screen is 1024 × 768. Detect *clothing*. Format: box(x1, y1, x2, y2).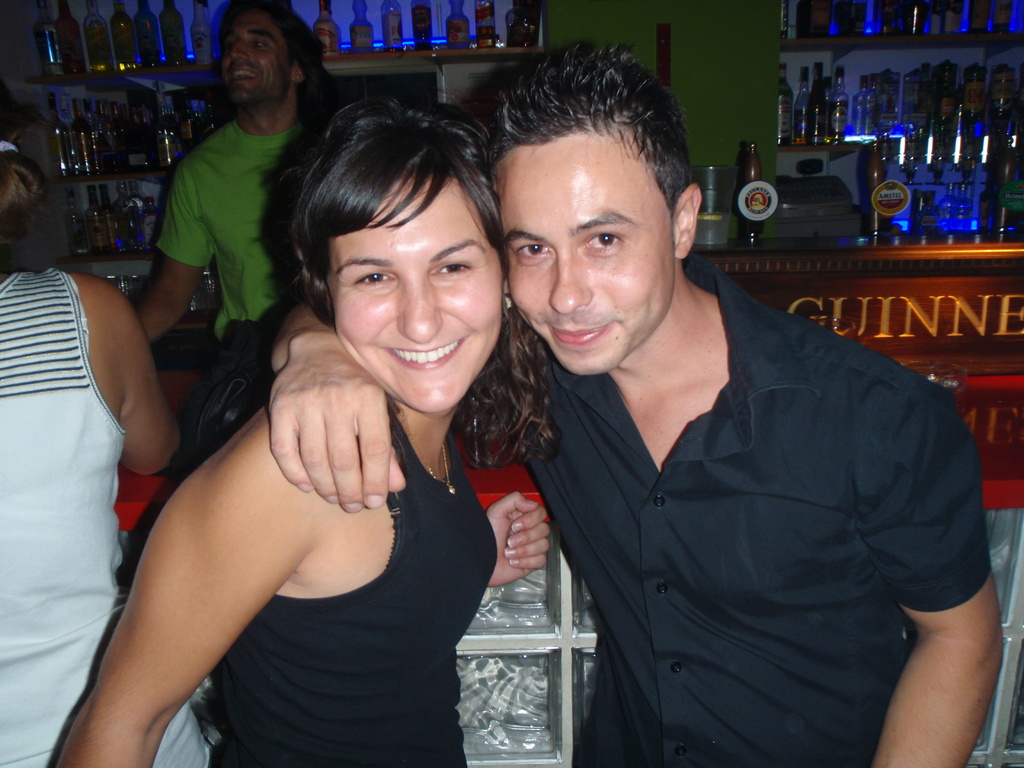
box(497, 241, 975, 755).
